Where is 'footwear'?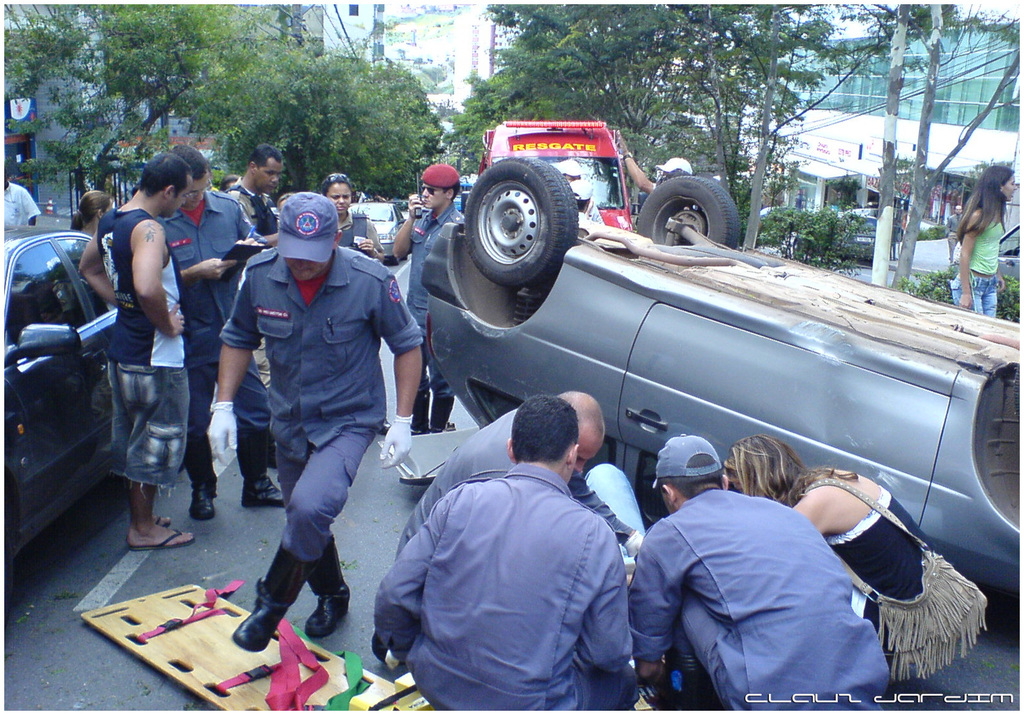
{"x1": 150, "y1": 511, "x2": 172, "y2": 527}.
